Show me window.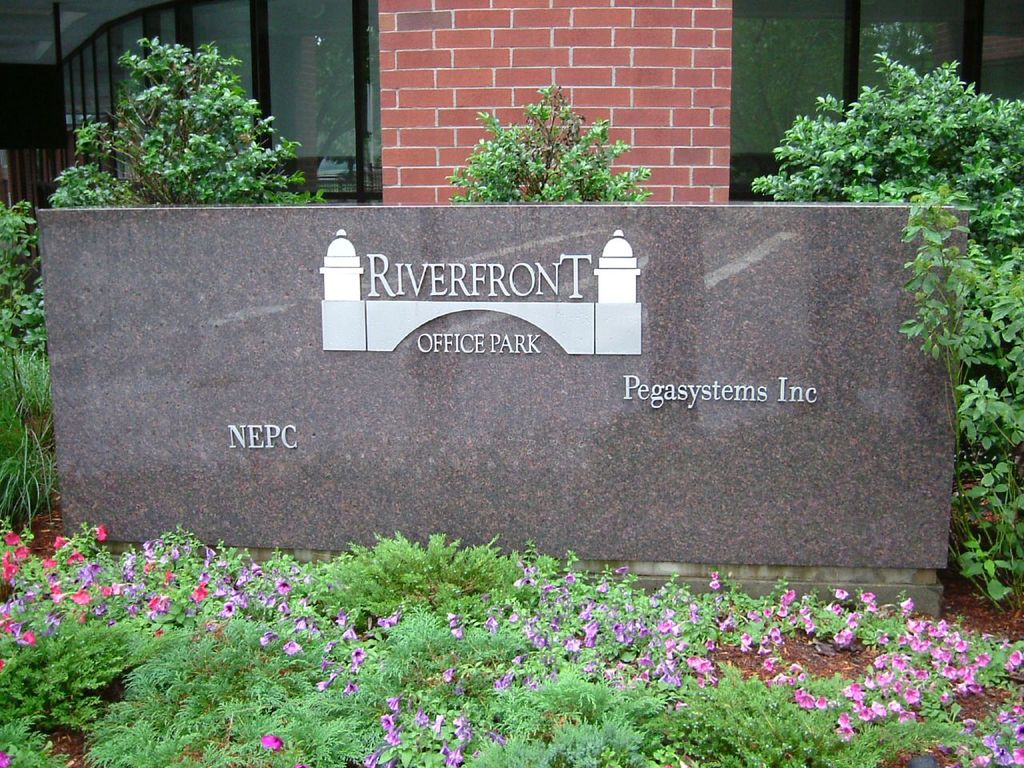
window is here: (726,0,854,203).
